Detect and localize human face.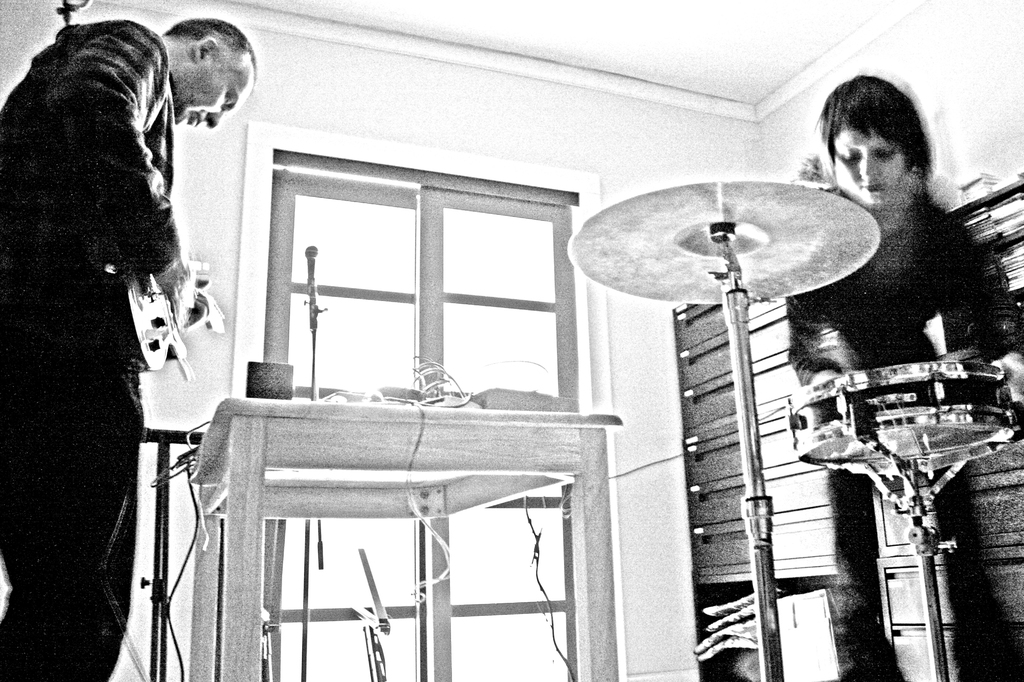
Localized at <region>834, 132, 904, 207</region>.
